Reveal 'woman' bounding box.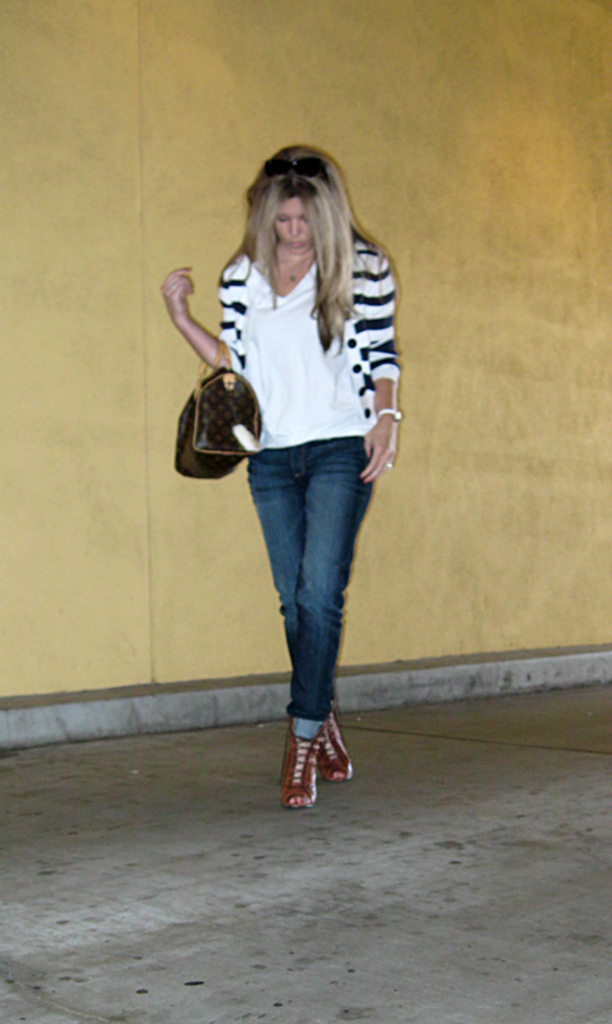
Revealed: bbox(156, 141, 399, 807).
